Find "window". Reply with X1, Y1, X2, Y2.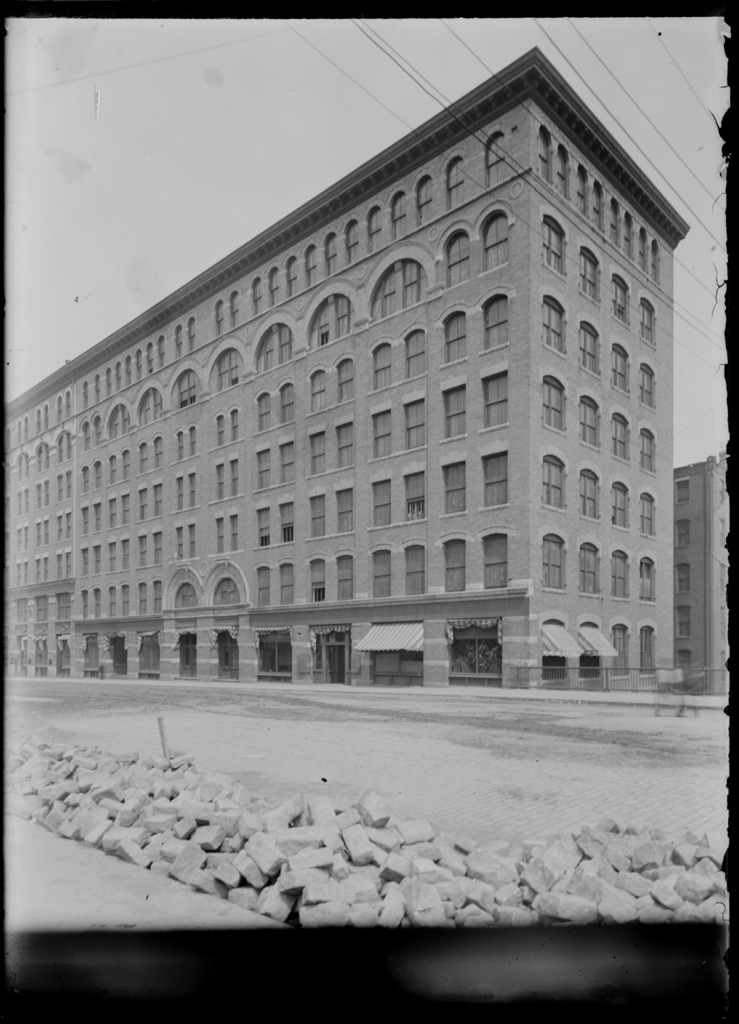
276, 441, 293, 485.
